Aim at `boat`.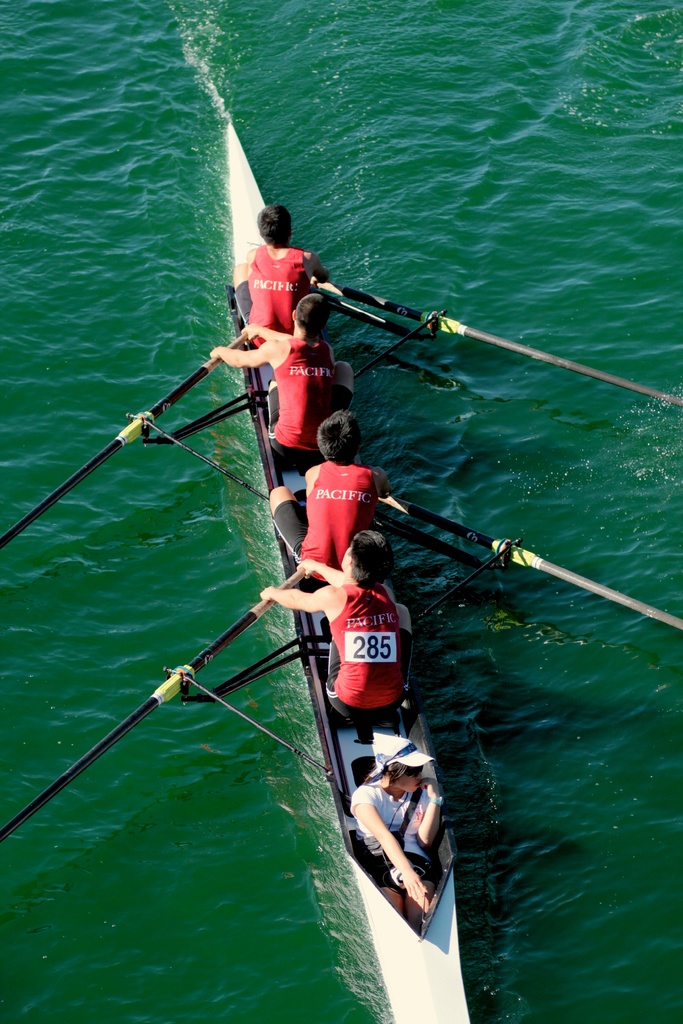
Aimed at (18,173,597,1004).
